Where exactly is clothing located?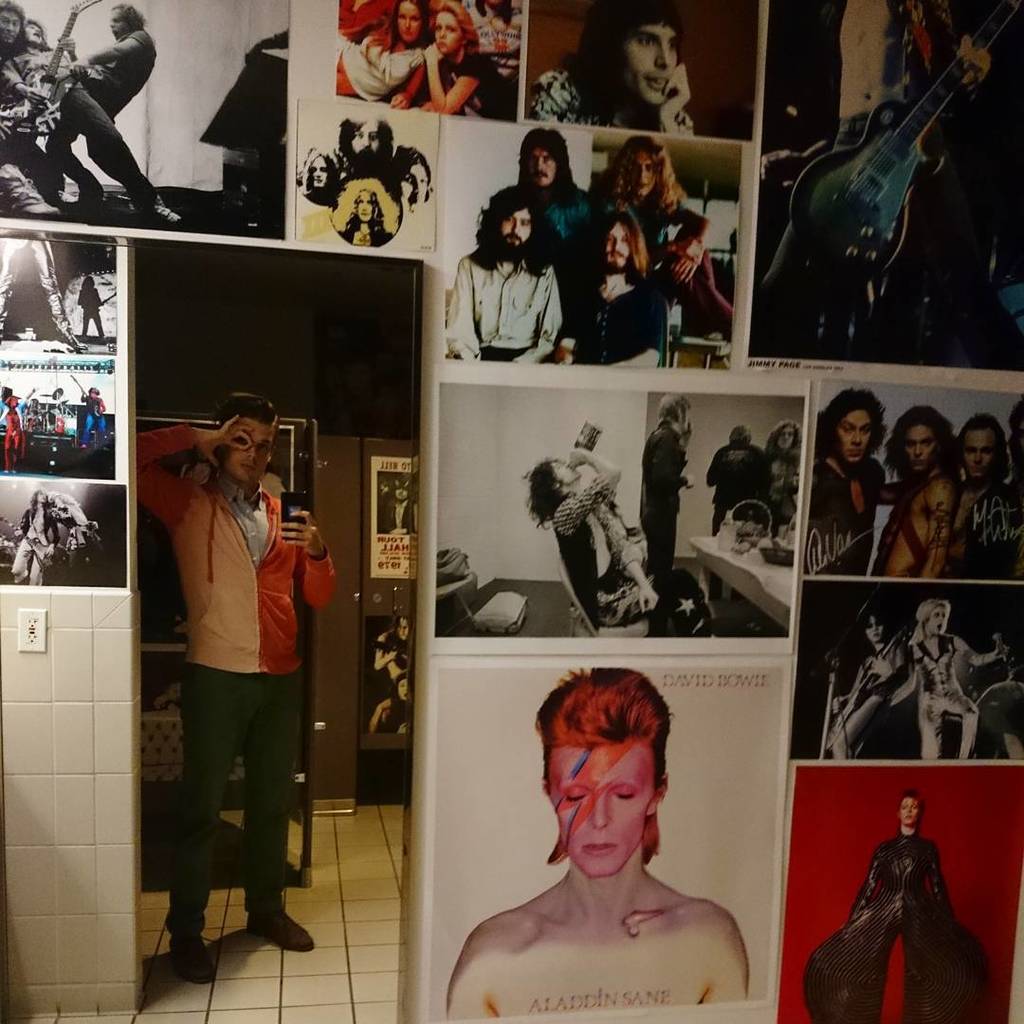
Its bounding box is bbox=(634, 424, 691, 576).
